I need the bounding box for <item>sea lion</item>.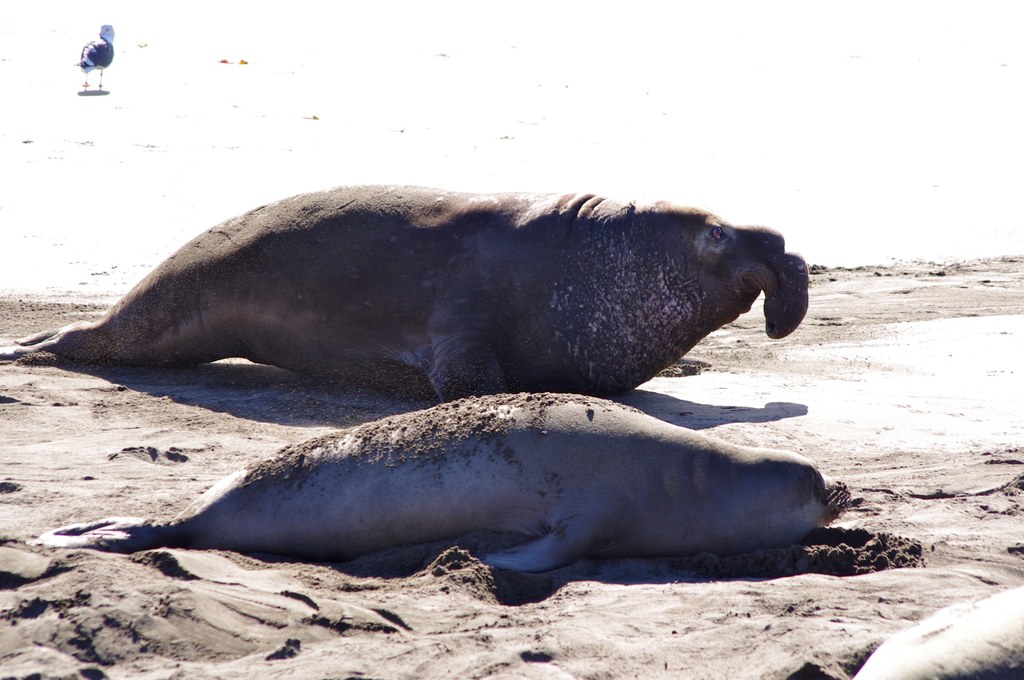
Here it is: select_region(0, 181, 808, 403).
